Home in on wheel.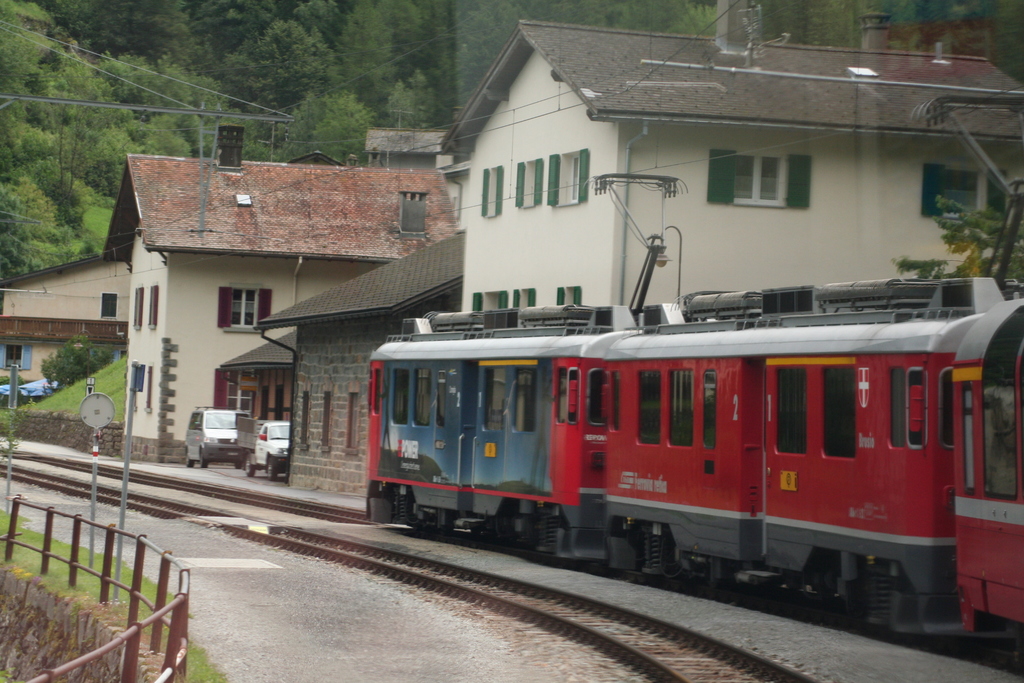
Homed in at left=262, top=454, right=281, bottom=486.
